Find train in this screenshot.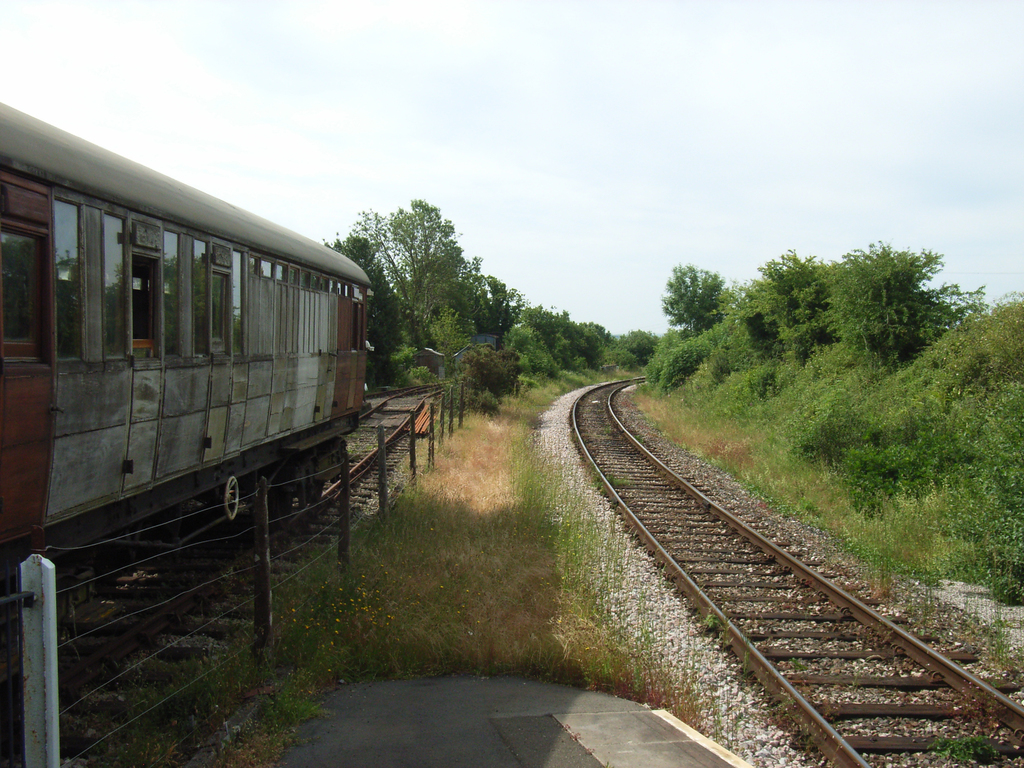
The bounding box for train is (0,102,377,641).
